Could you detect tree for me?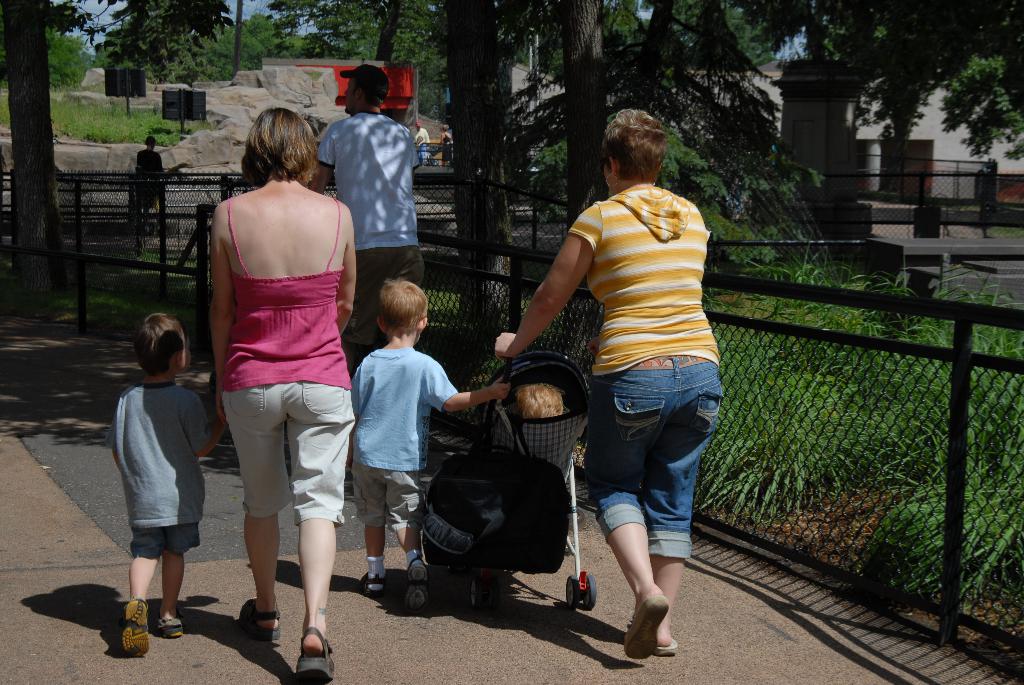
Detection result: box(541, 0, 638, 228).
